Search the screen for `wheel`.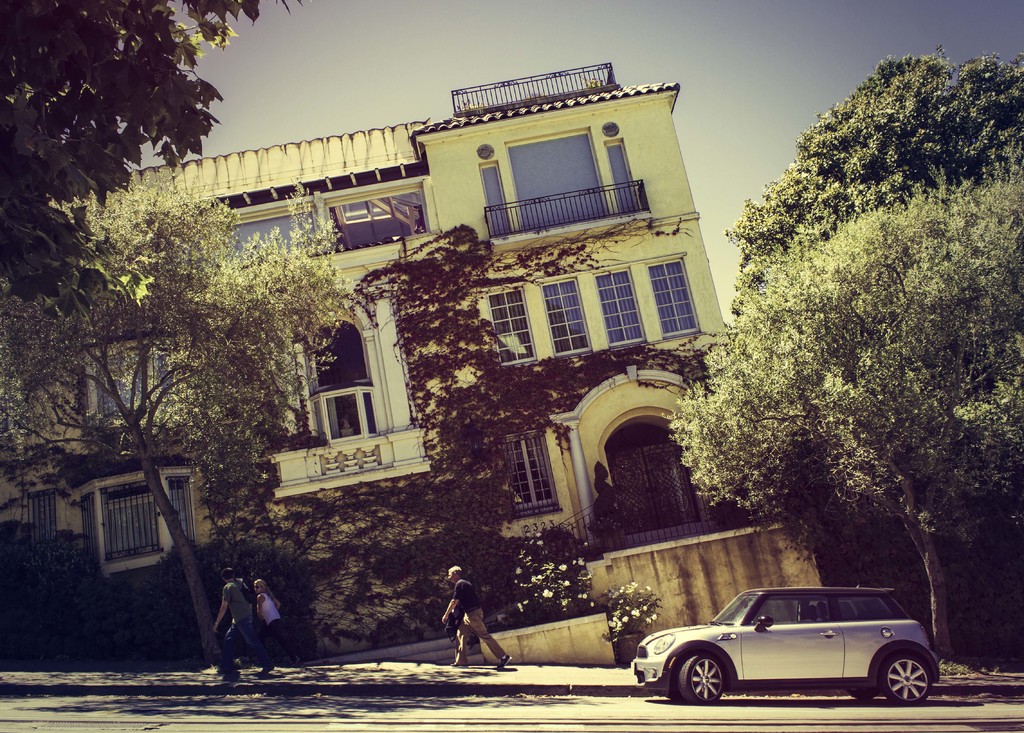
Found at <bbox>880, 648, 932, 709</bbox>.
